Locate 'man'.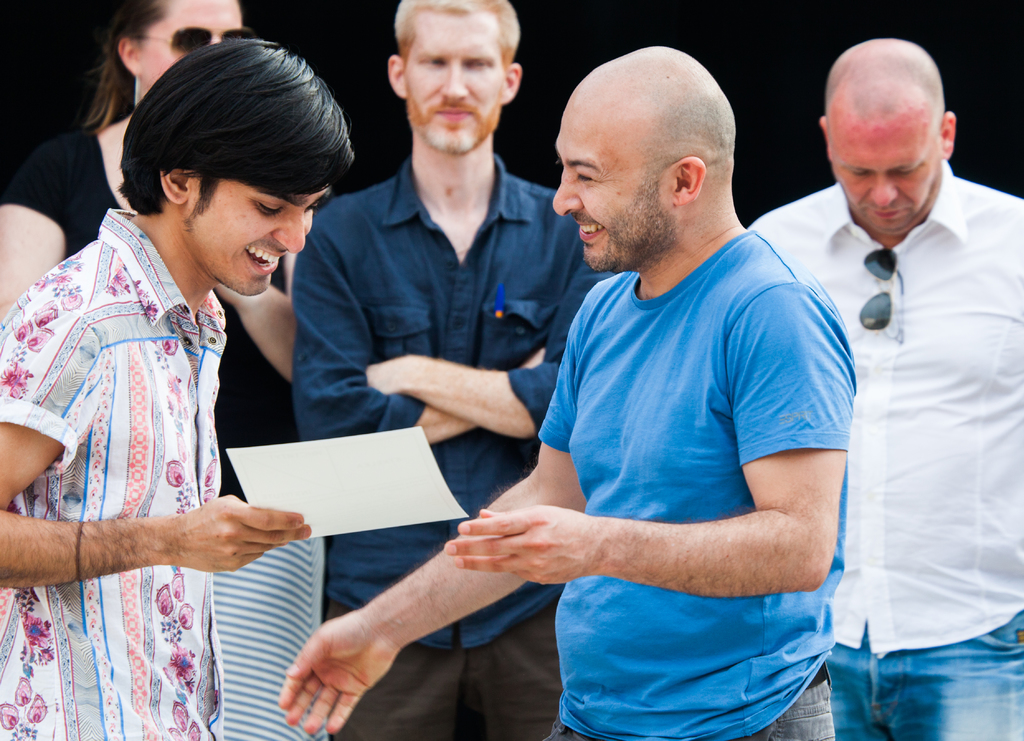
Bounding box: l=268, t=45, r=854, b=740.
